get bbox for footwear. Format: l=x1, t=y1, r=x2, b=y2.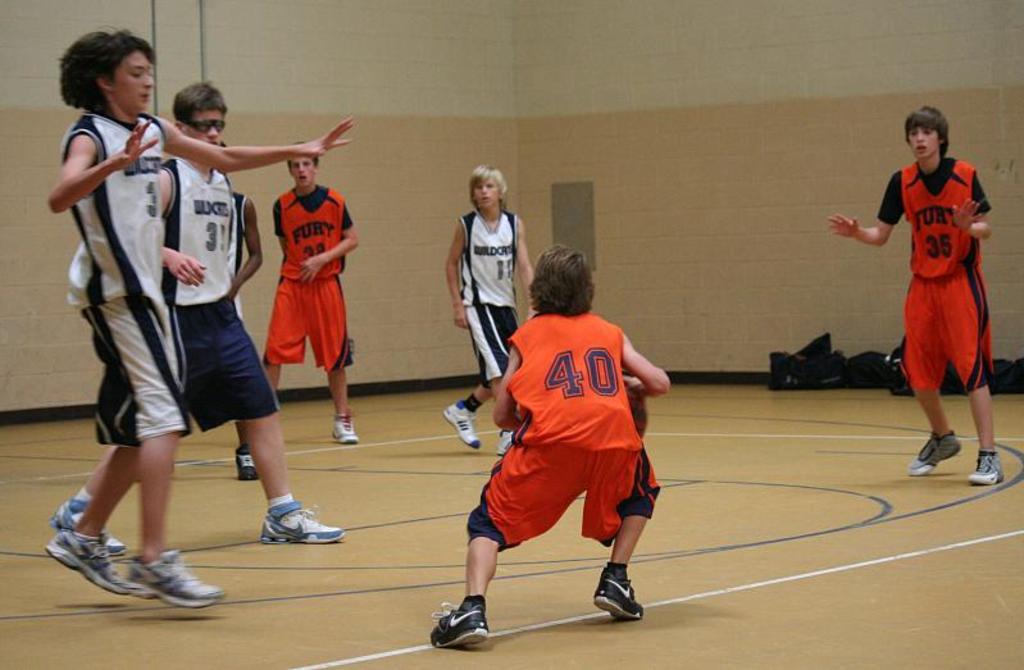
l=336, t=407, r=359, b=446.
